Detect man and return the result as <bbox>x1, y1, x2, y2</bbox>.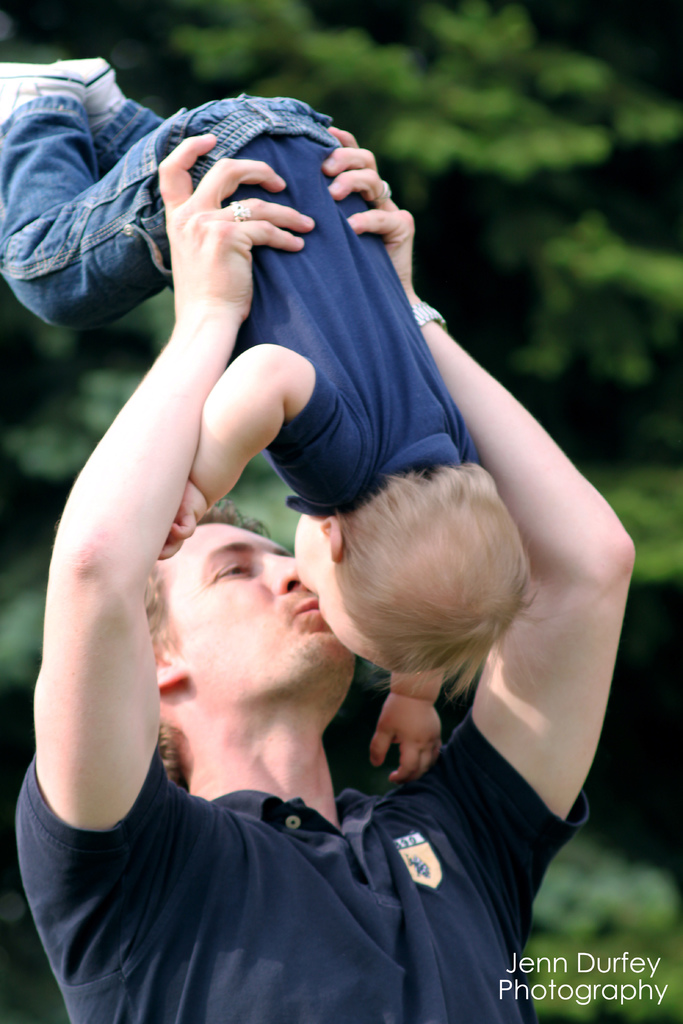
<bbox>33, 127, 558, 995</bbox>.
